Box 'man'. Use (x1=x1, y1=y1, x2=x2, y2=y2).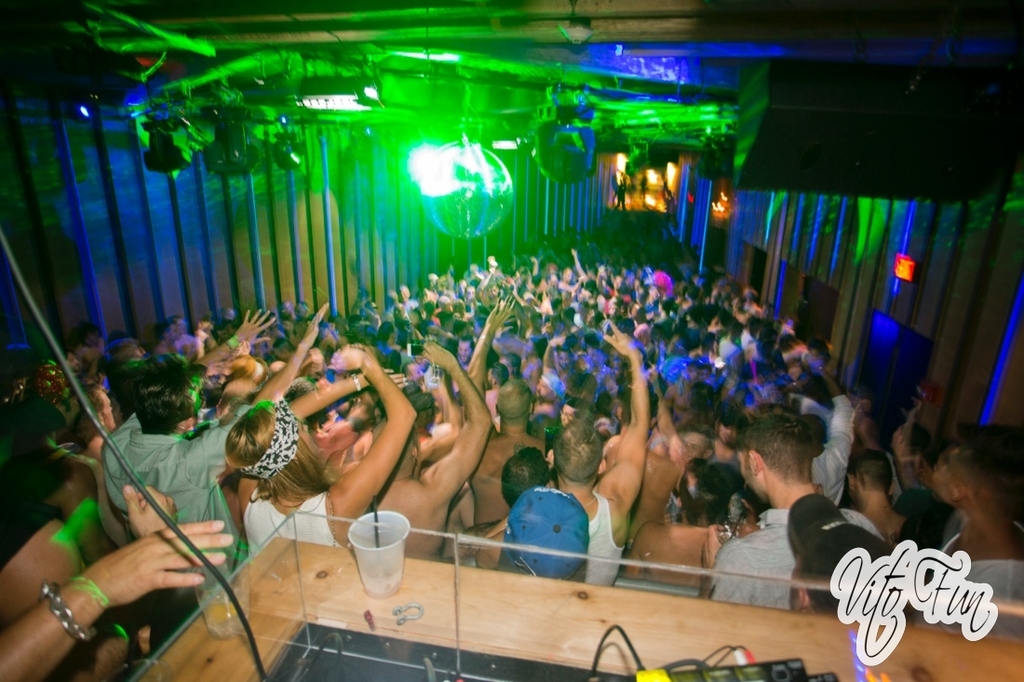
(x1=544, y1=313, x2=648, y2=592).
